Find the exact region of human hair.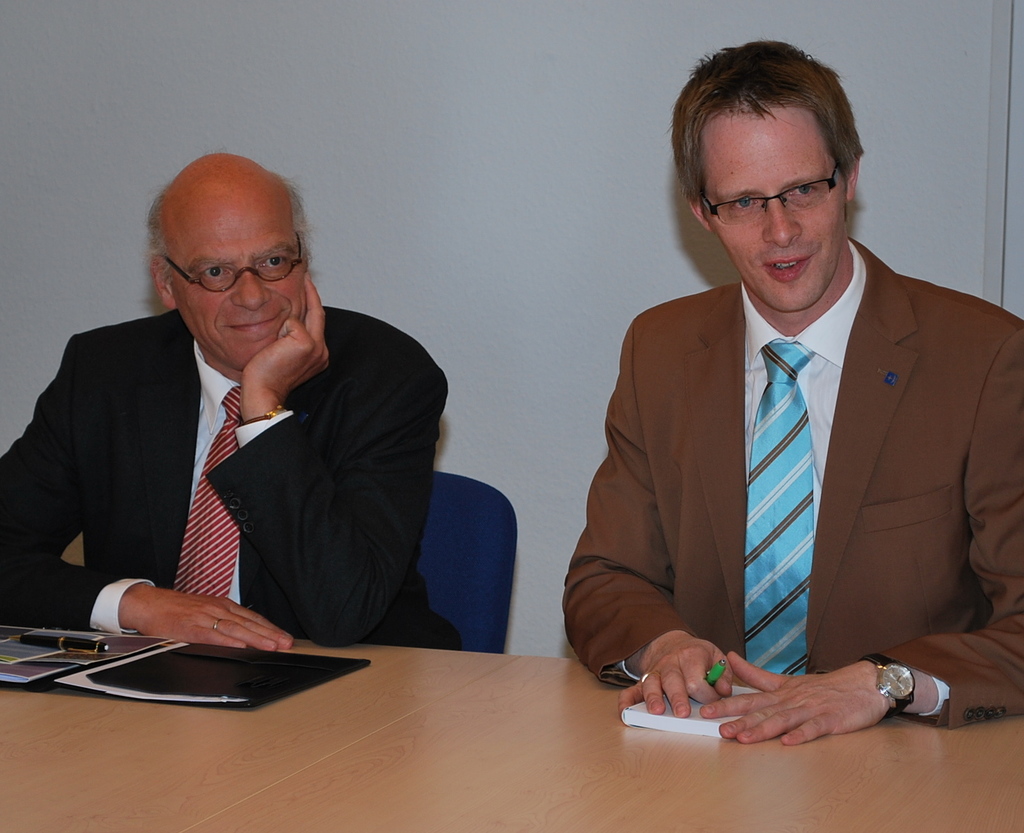
Exact region: crop(681, 37, 868, 231).
